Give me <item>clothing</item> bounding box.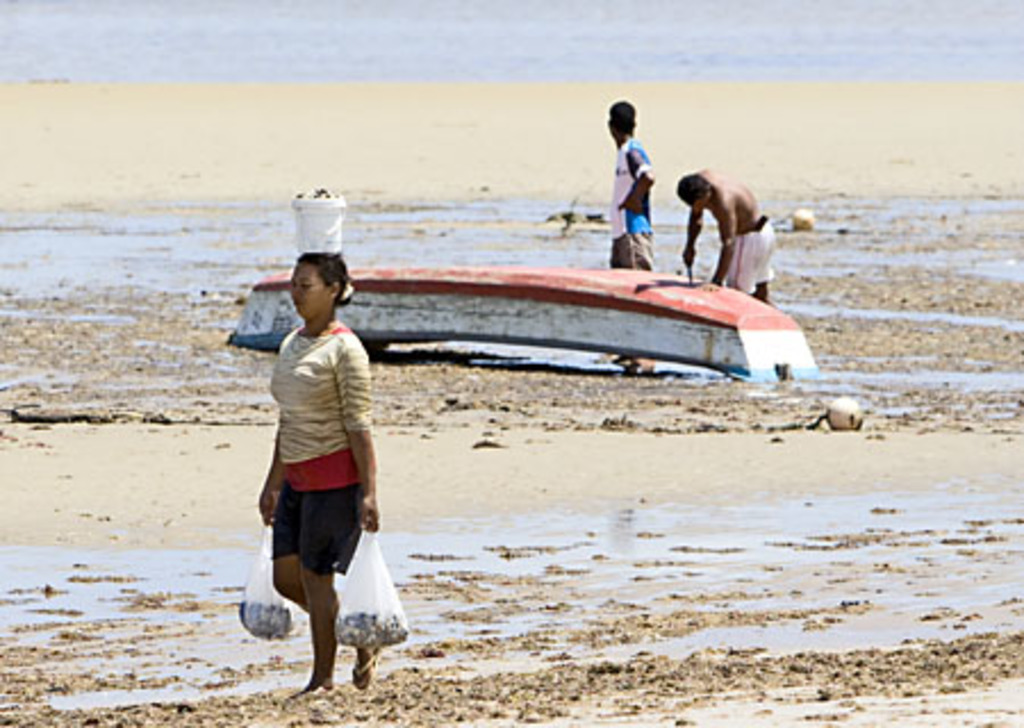
x1=273 y1=314 x2=373 y2=585.
